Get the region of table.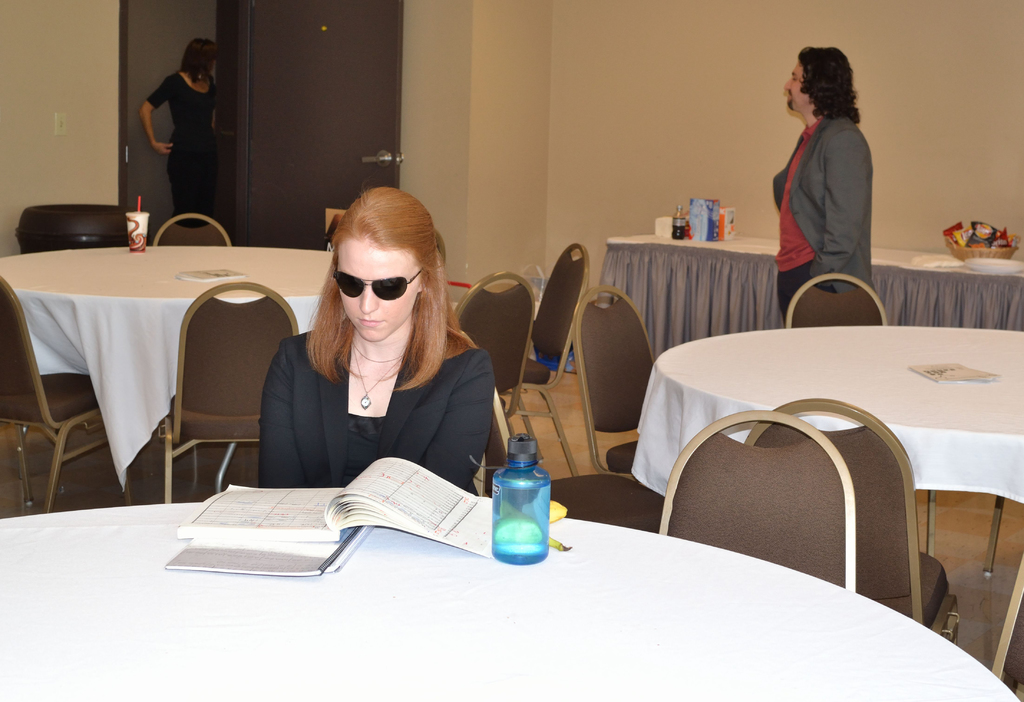
(x1=0, y1=246, x2=348, y2=490).
